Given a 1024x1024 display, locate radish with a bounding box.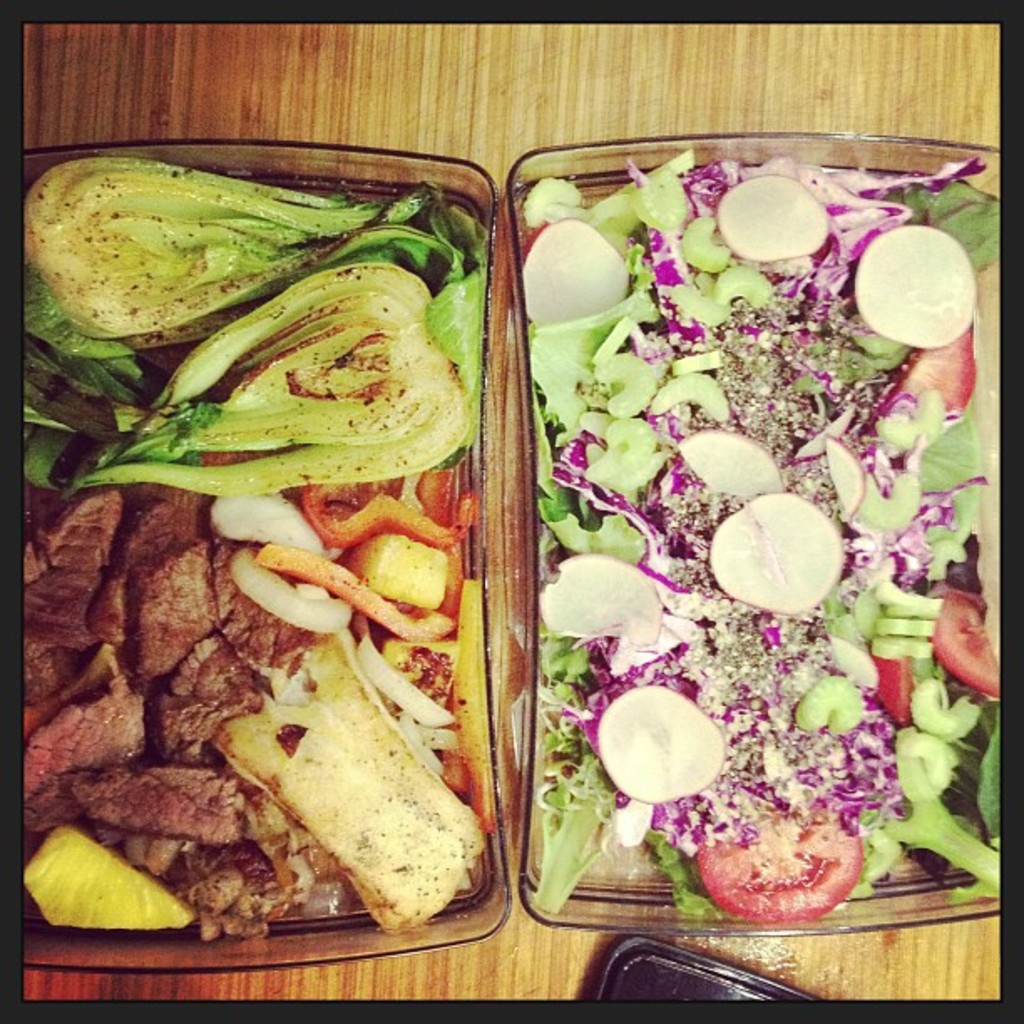
Located: BBox(509, 219, 626, 326).
